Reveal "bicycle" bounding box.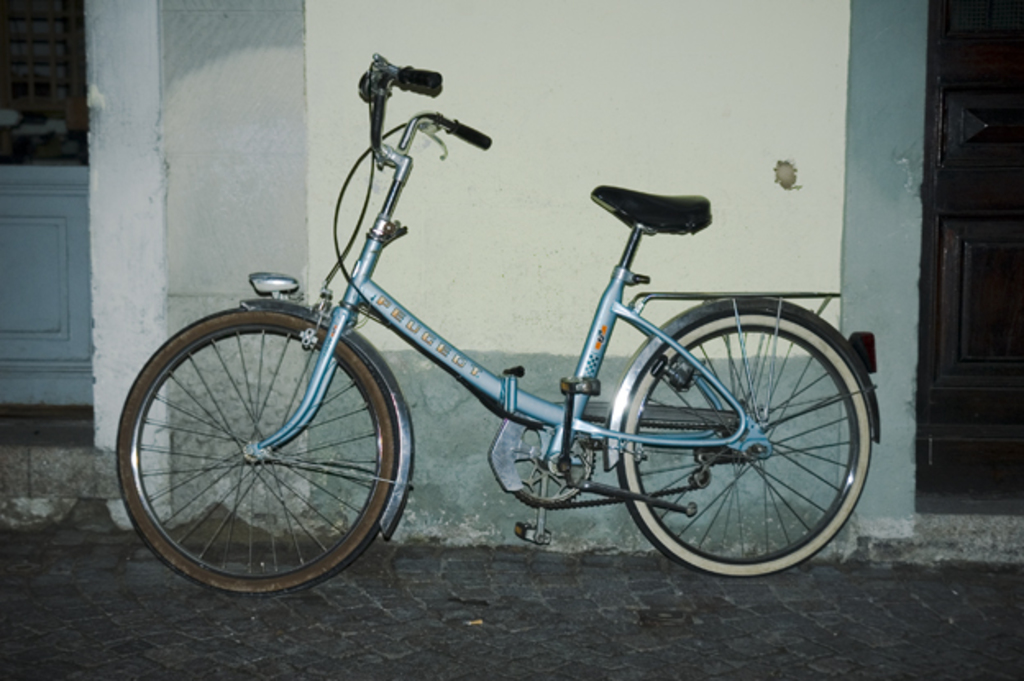
Revealed: bbox=[117, 57, 883, 596].
